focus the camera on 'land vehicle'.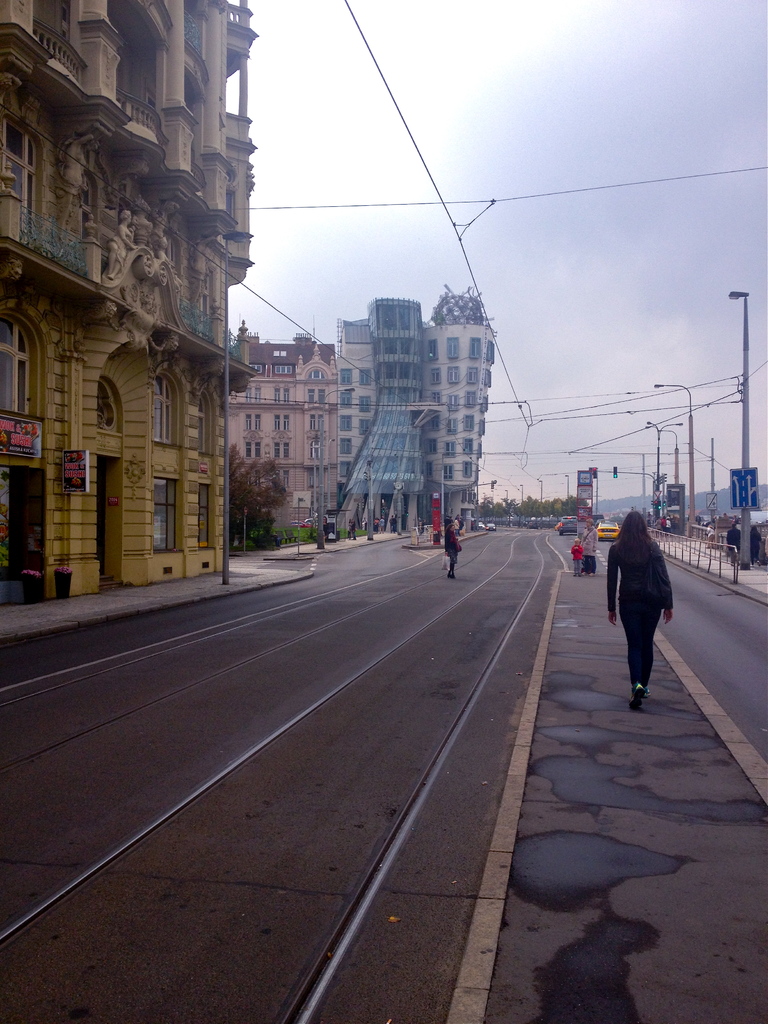
Focus region: <region>559, 522, 580, 533</region>.
